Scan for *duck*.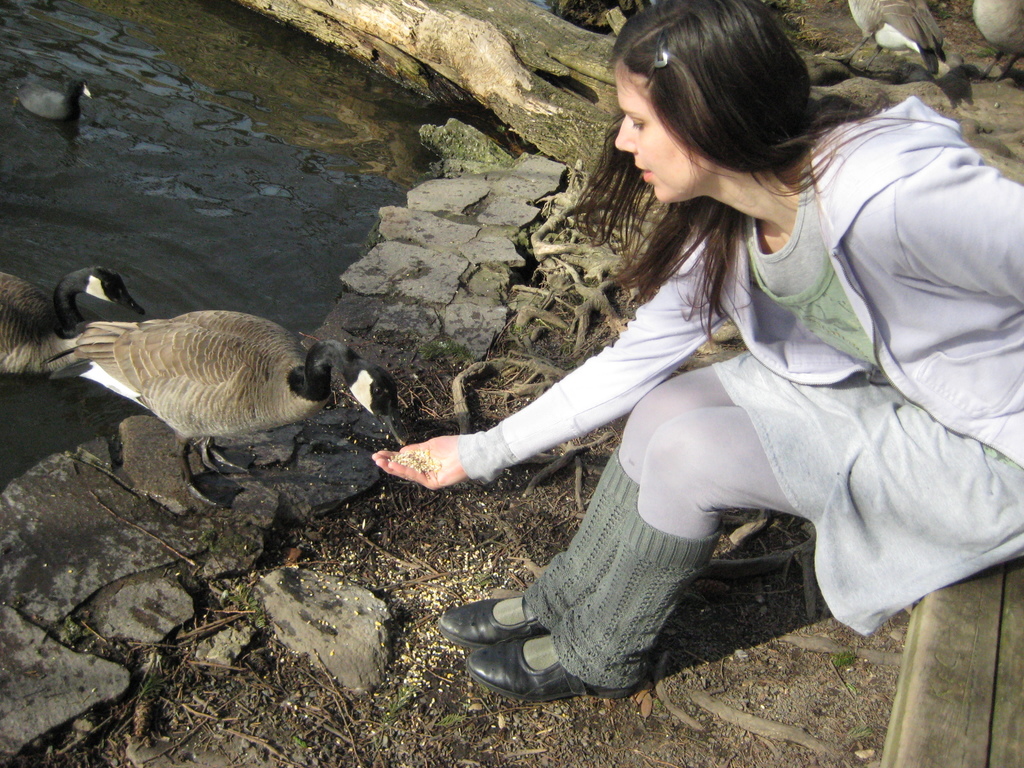
Scan result: Rect(972, 0, 1023, 86).
